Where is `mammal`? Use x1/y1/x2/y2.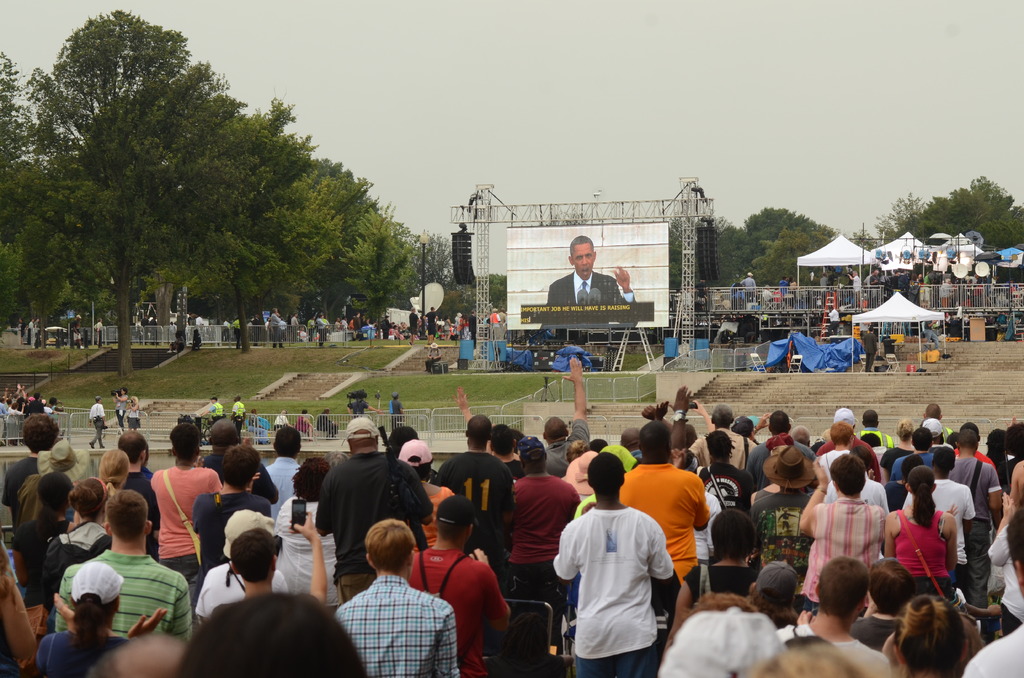
847/270/862/309.
